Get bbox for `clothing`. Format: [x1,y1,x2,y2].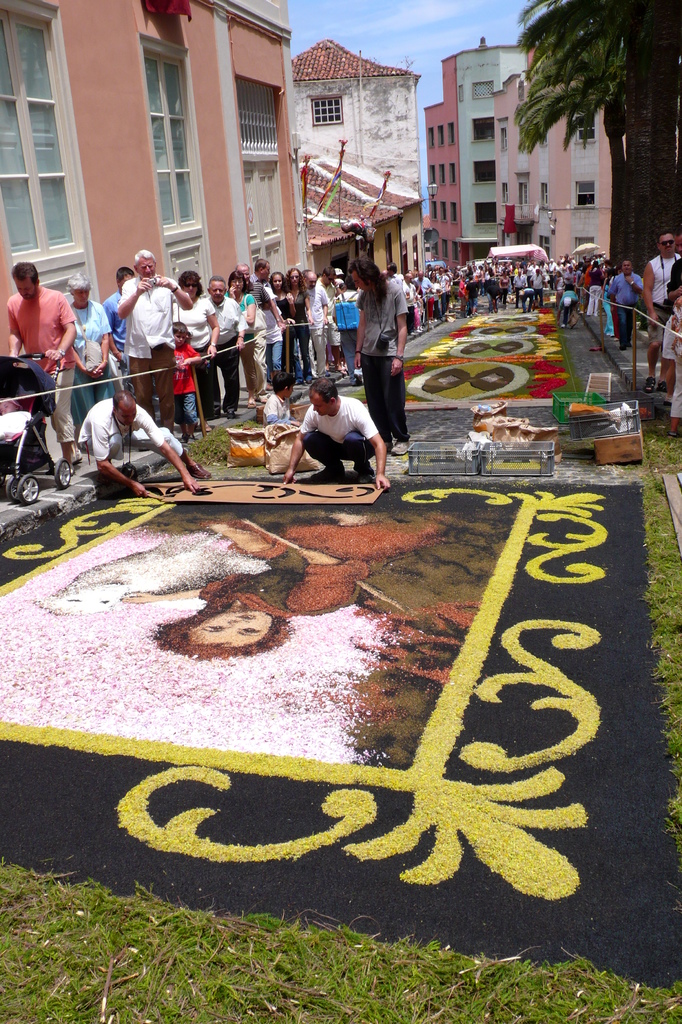
[352,277,412,442].
